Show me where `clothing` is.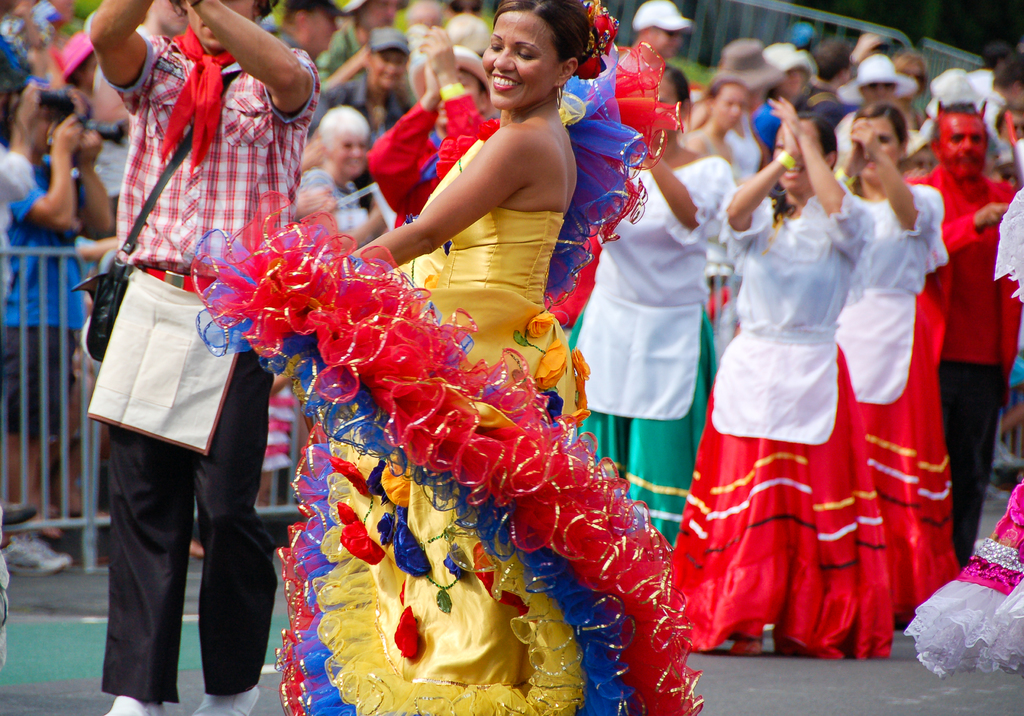
`clothing` is at [left=108, top=56, right=326, bottom=695].
